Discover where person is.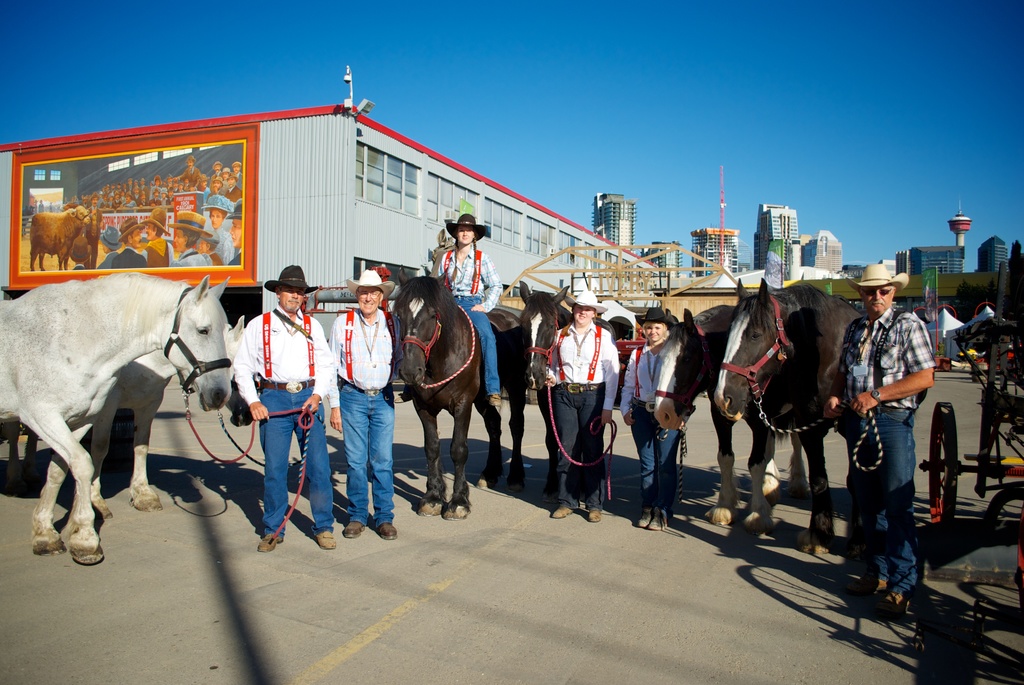
Discovered at [left=623, top=307, right=680, bottom=530].
